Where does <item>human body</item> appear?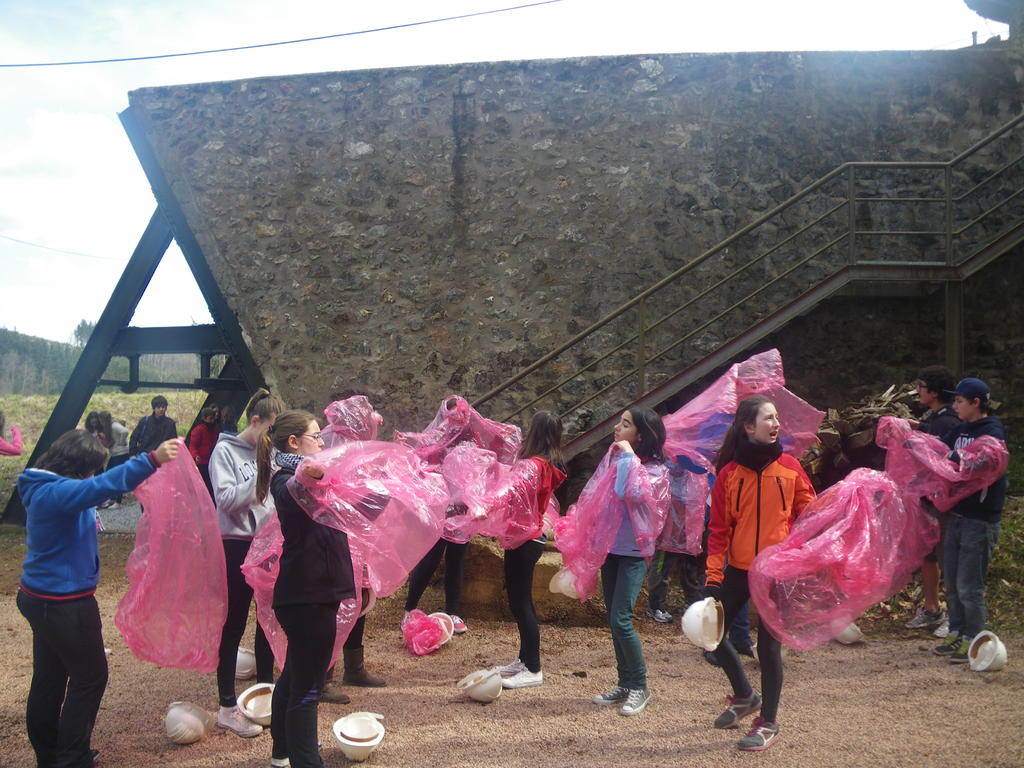
Appears at region(652, 465, 708, 620).
